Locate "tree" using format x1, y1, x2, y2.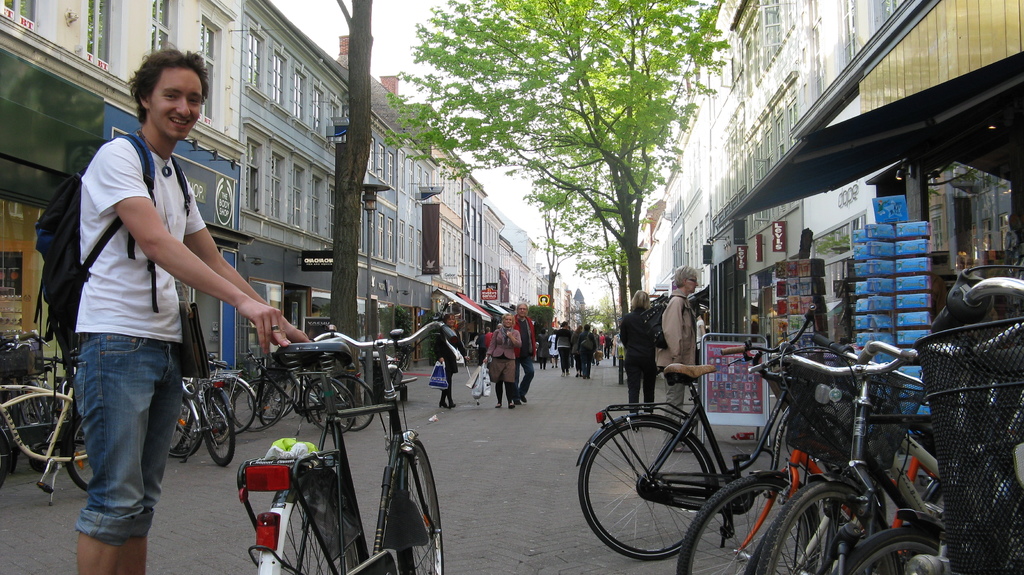
527, 161, 572, 352.
